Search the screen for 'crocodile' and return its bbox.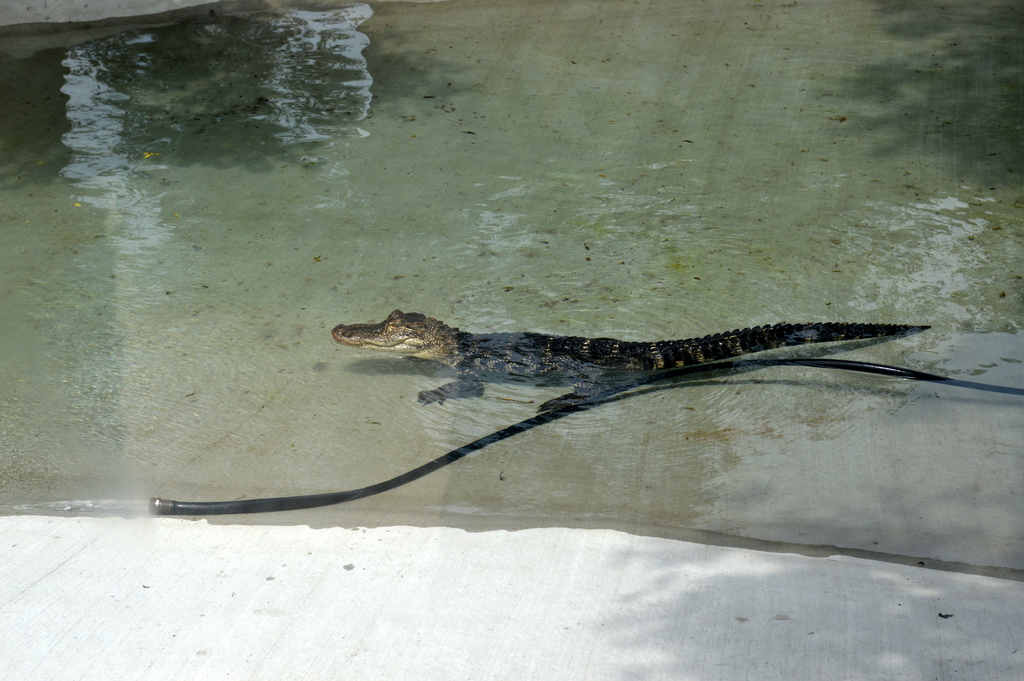
Found: {"x1": 330, "y1": 306, "x2": 934, "y2": 413}.
